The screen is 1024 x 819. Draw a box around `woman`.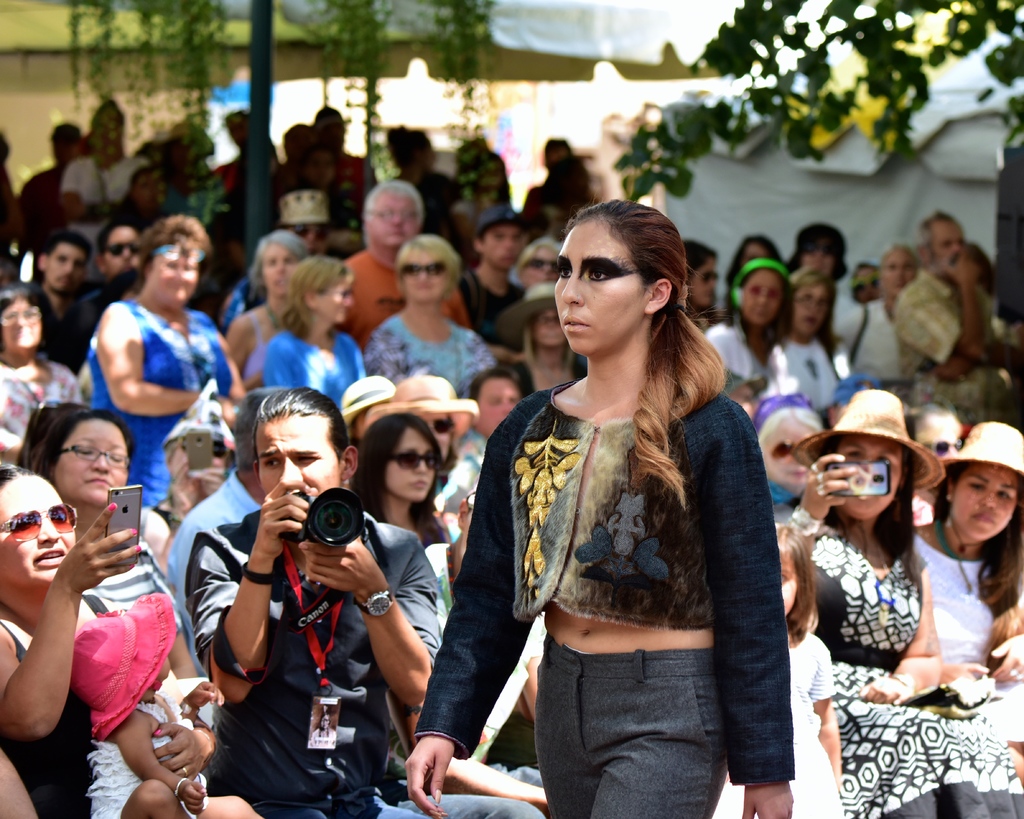
(350,414,454,547).
